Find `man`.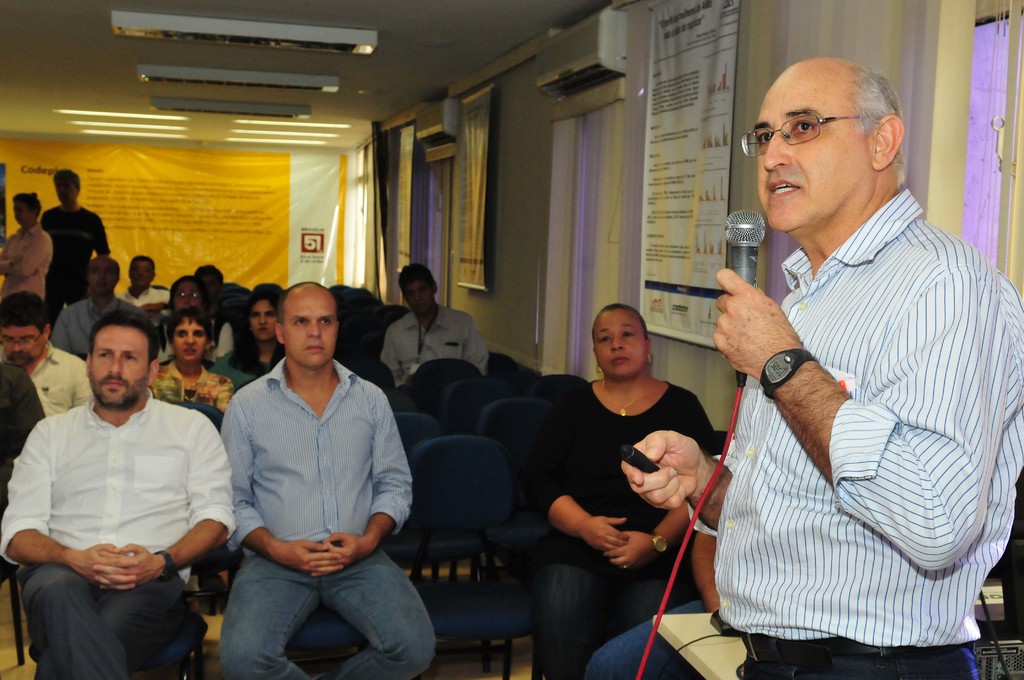
region(619, 54, 1023, 679).
